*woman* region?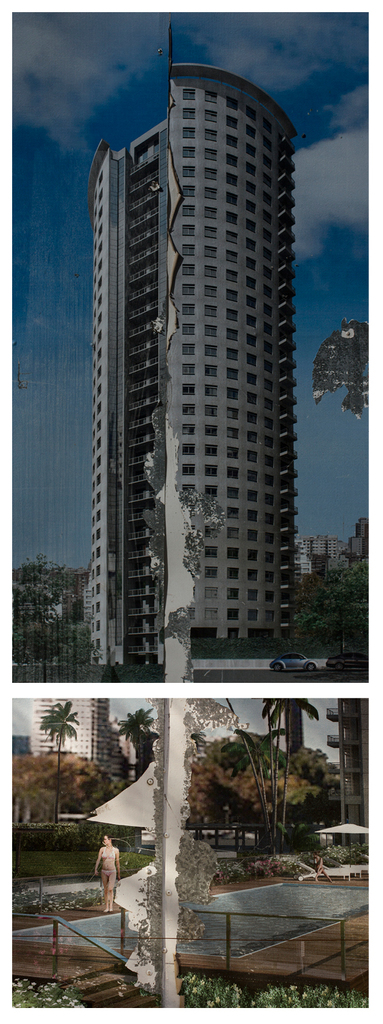
box(93, 834, 125, 913)
